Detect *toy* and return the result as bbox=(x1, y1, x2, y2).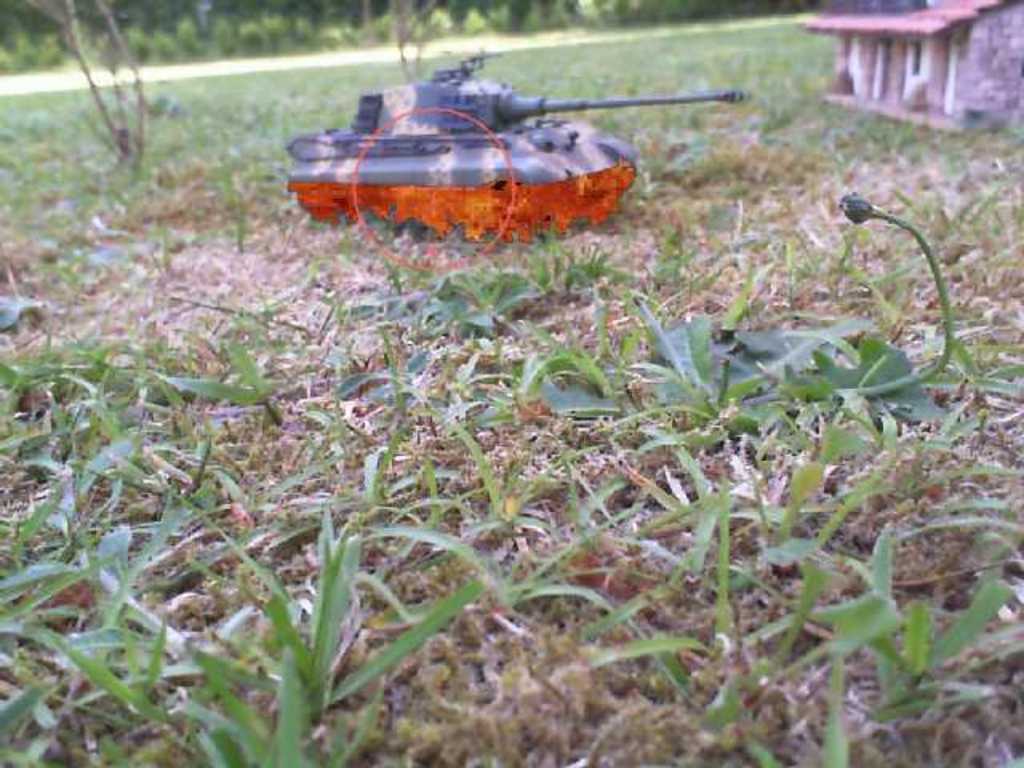
bbox=(270, 50, 760, 245).
